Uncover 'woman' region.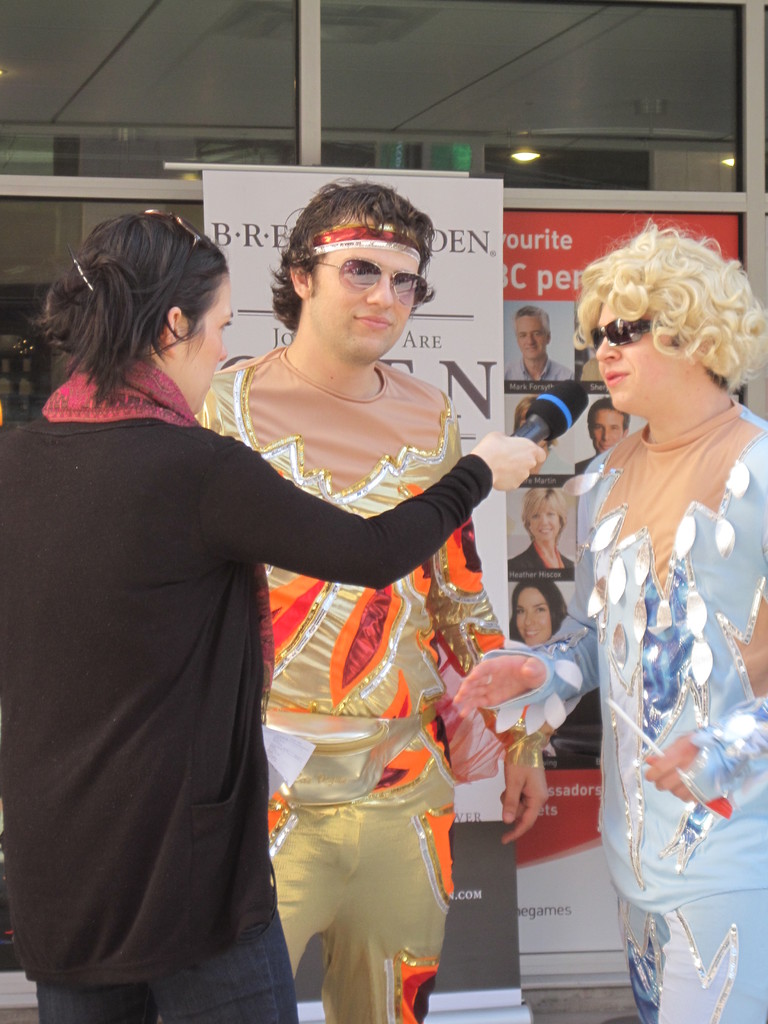
Uncovered: 513/581/570/652.
